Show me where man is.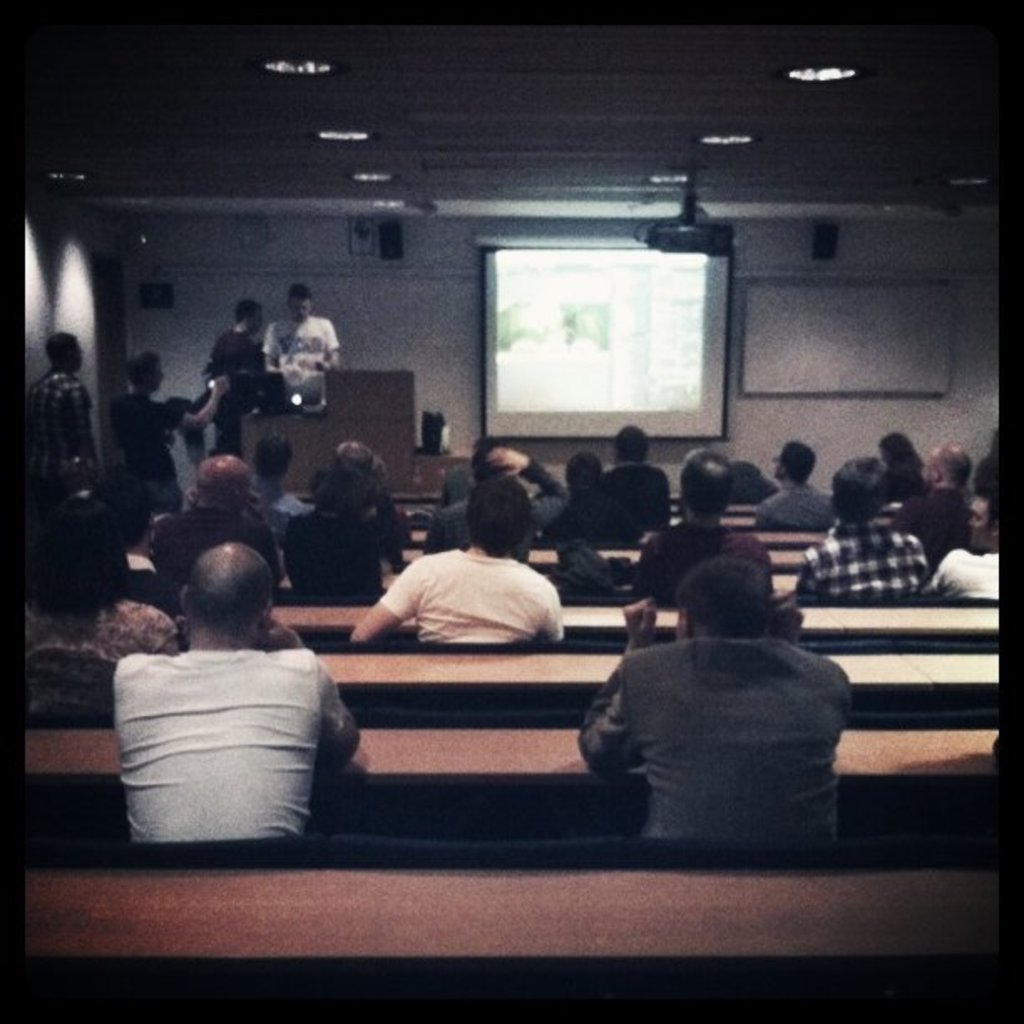
man is at [756,447,840,530].
